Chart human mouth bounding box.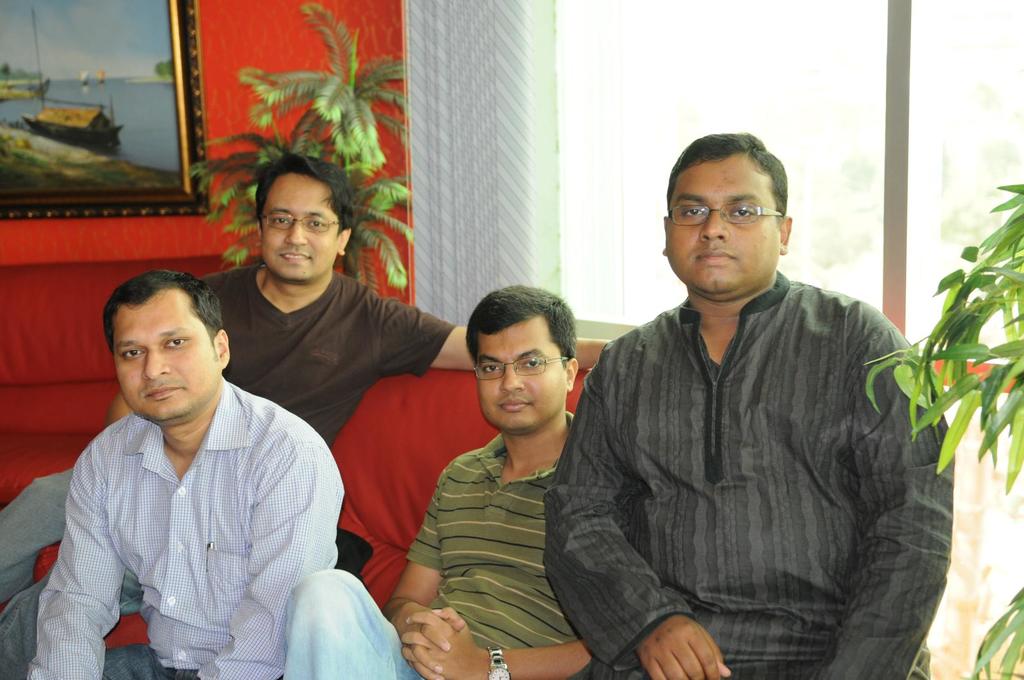
Charted: region(144, 381, 184, 401).
